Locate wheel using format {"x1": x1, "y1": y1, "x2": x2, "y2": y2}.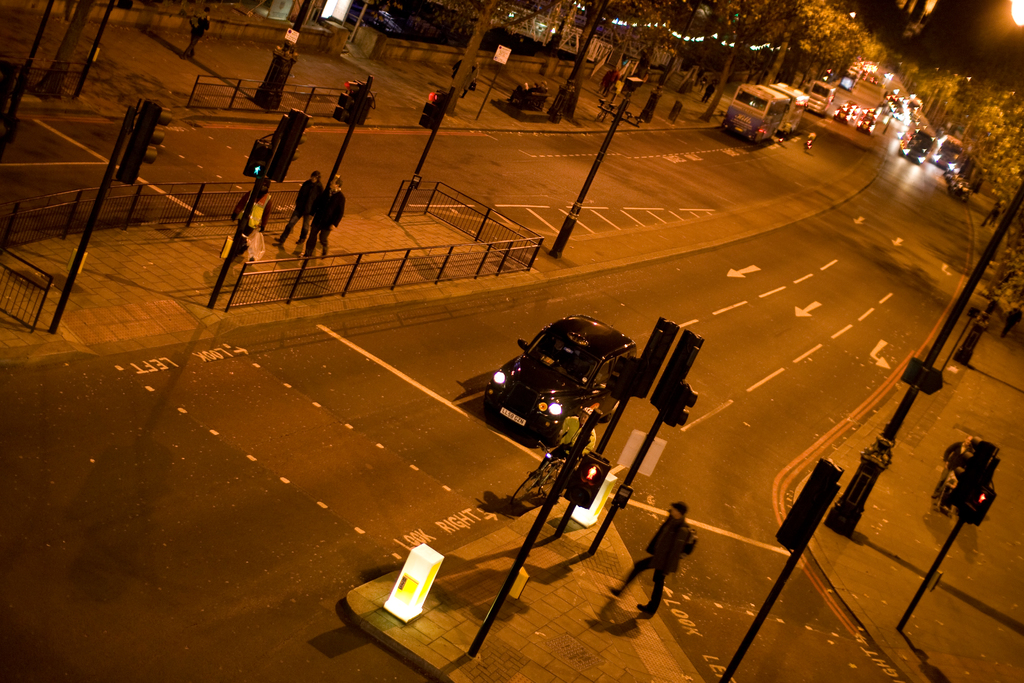
{"x1": 551, "y1": 411, "x2": 572, "y2": 446}.
